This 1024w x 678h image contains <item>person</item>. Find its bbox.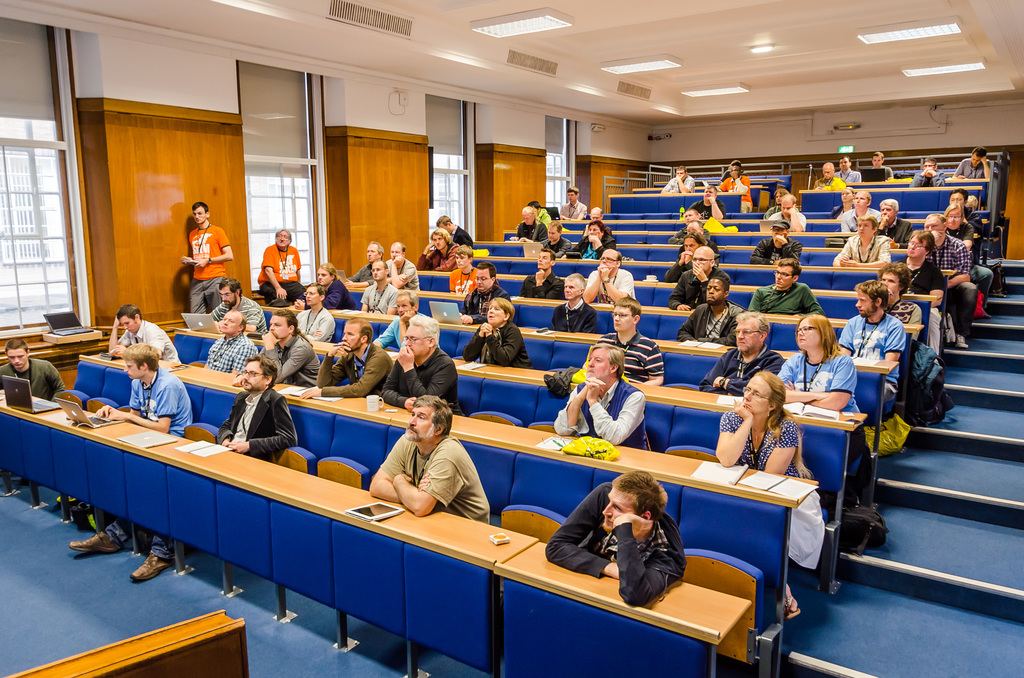
detection(239, 305, 317, 397).
